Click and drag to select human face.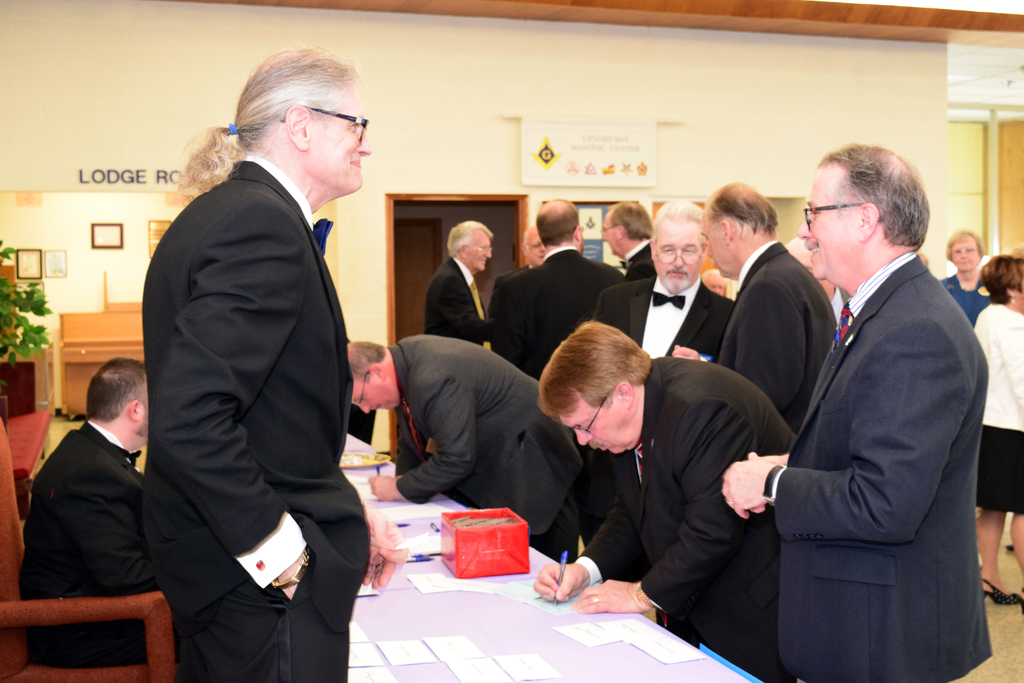
Selection: BBox(558, 404, 634, 447).
